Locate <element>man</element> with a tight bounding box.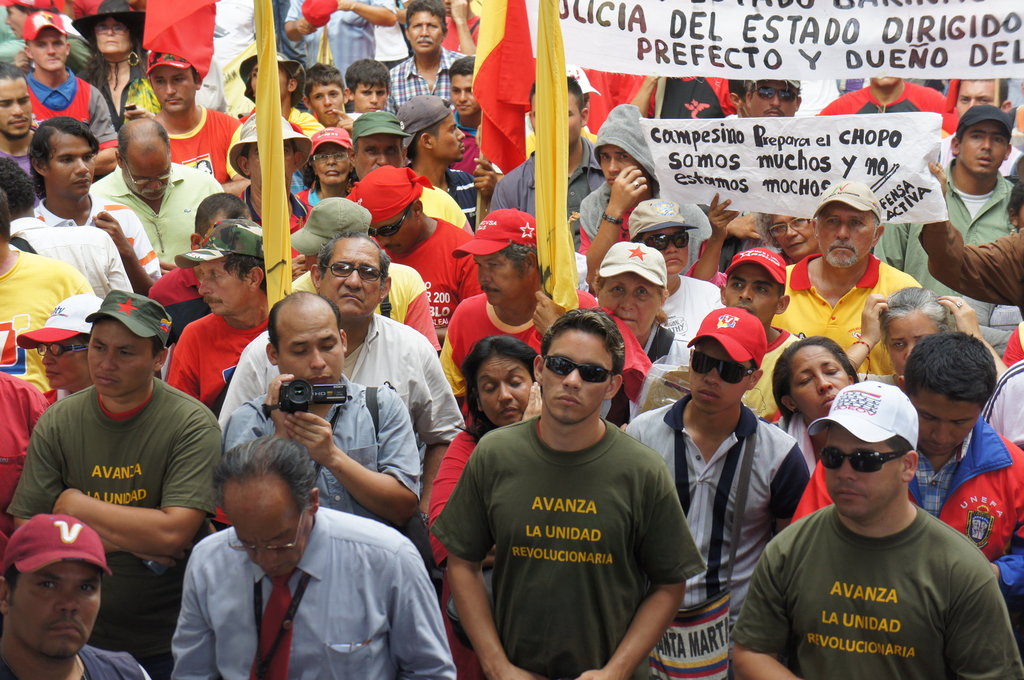
[left=216, top=284, right=419, bottom=529].
